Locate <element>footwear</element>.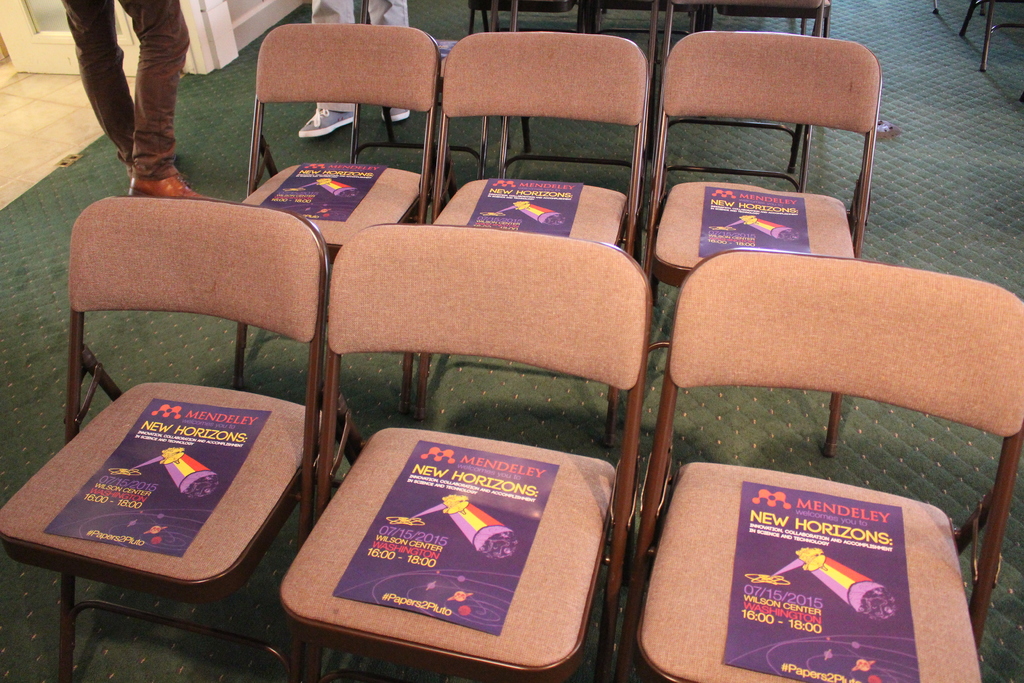
Bounding box: <bbox>125, 173, 197, 197</bbox>.
